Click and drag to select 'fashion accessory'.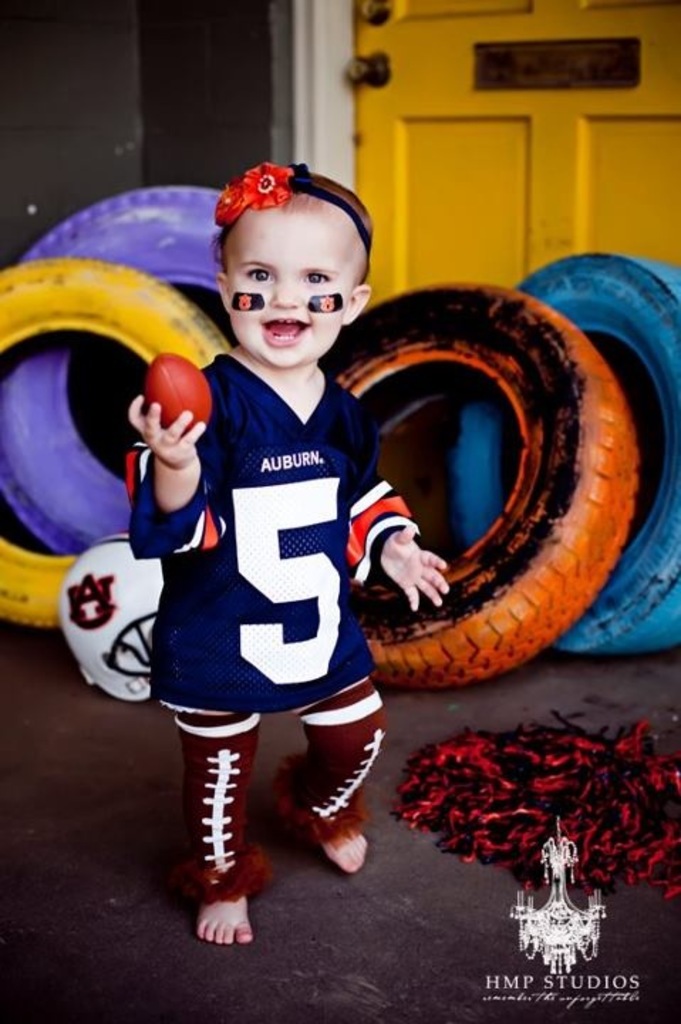
Selection: 220, 165, 371, 259.
